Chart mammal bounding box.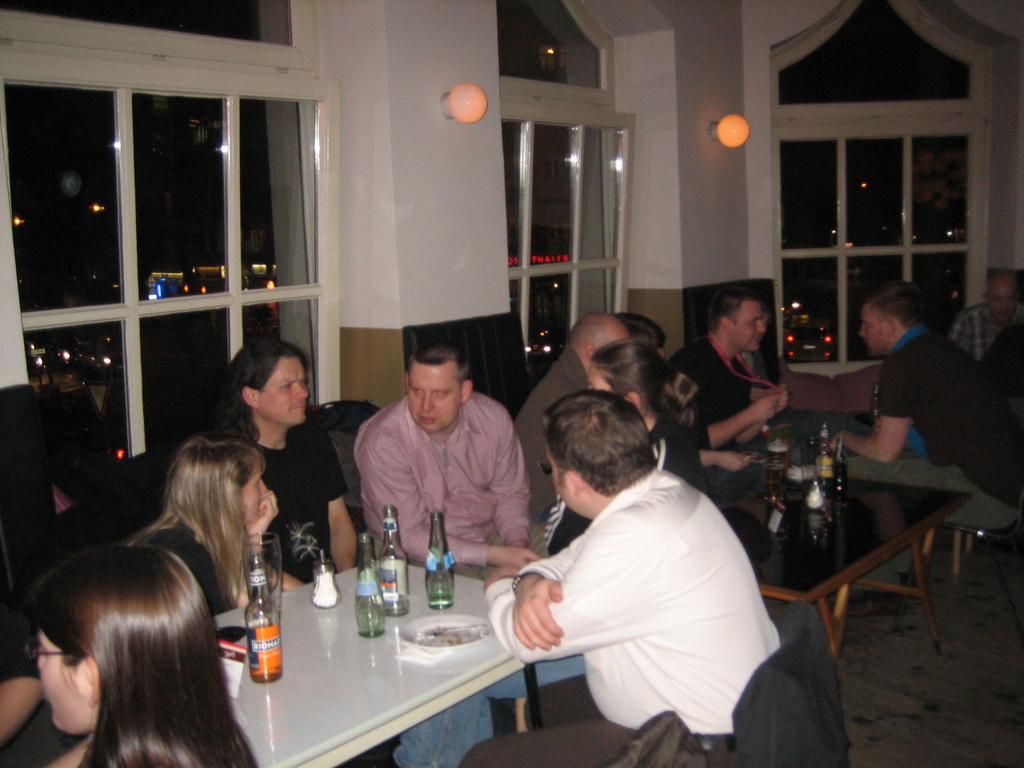
Charted: bbox(128, 431, 278, 631).
